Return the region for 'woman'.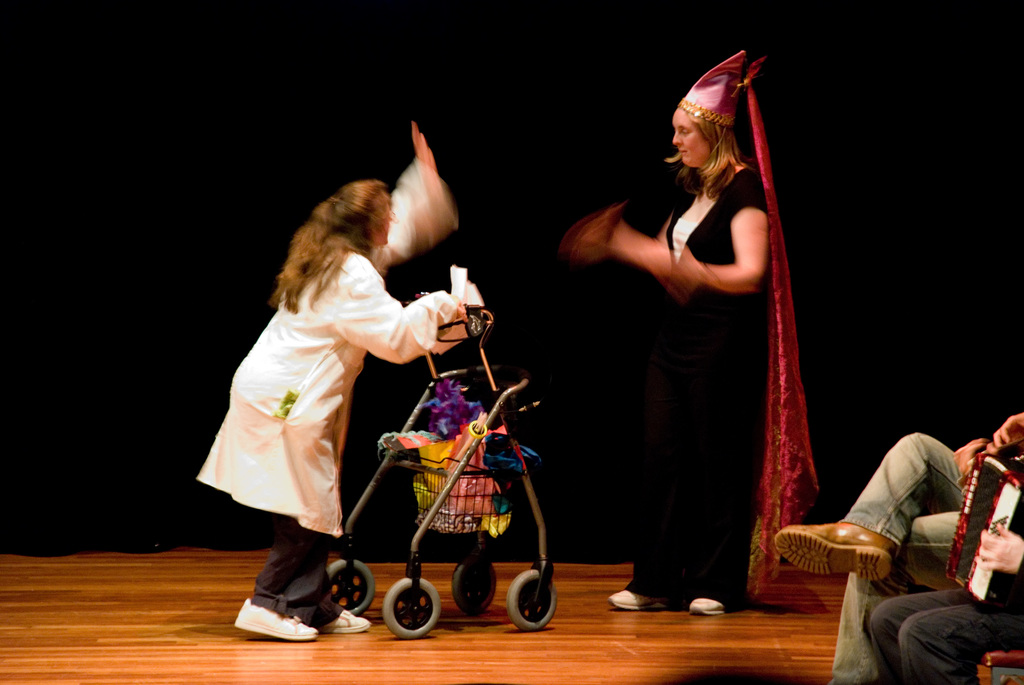
190:118:477:638.
